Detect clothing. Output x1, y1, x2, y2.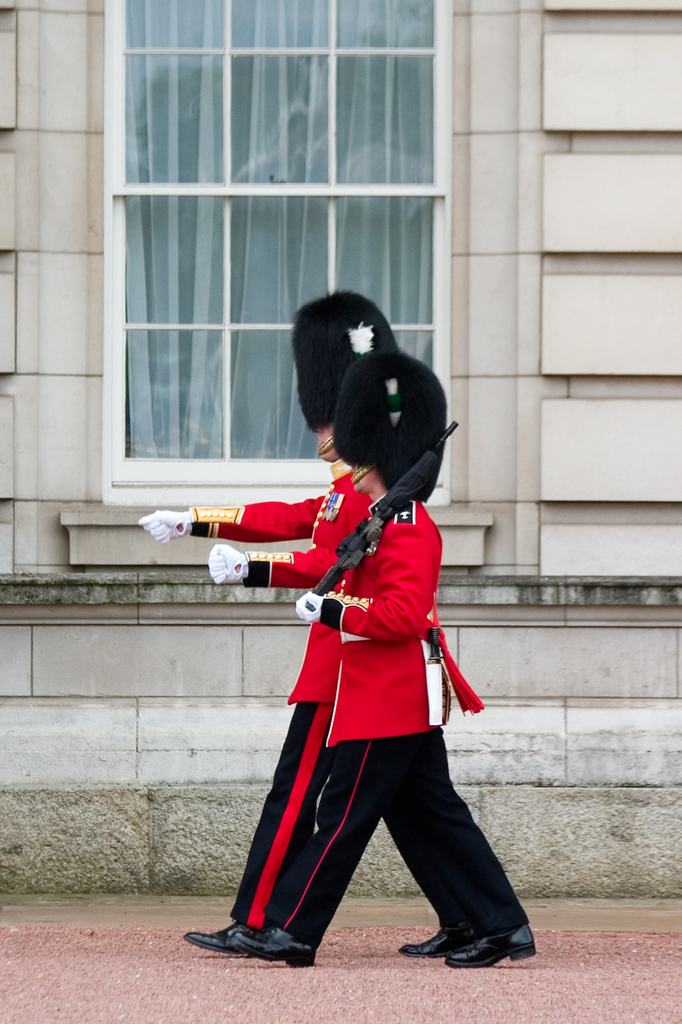
244, 493, 535, 939.
